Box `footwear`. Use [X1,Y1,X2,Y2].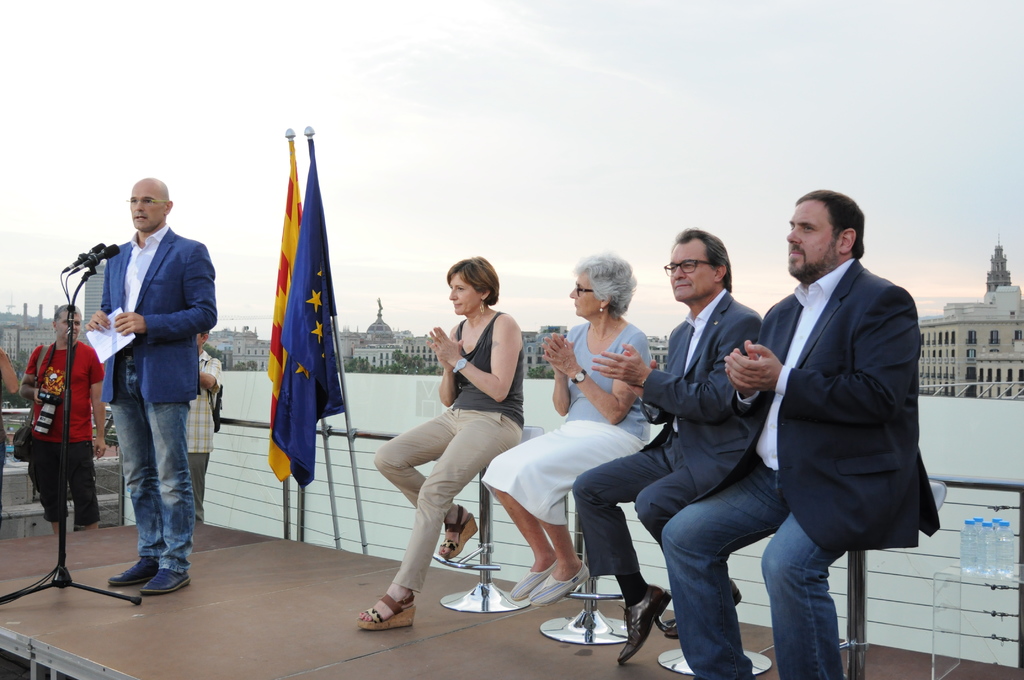
[106,557,158,587].
